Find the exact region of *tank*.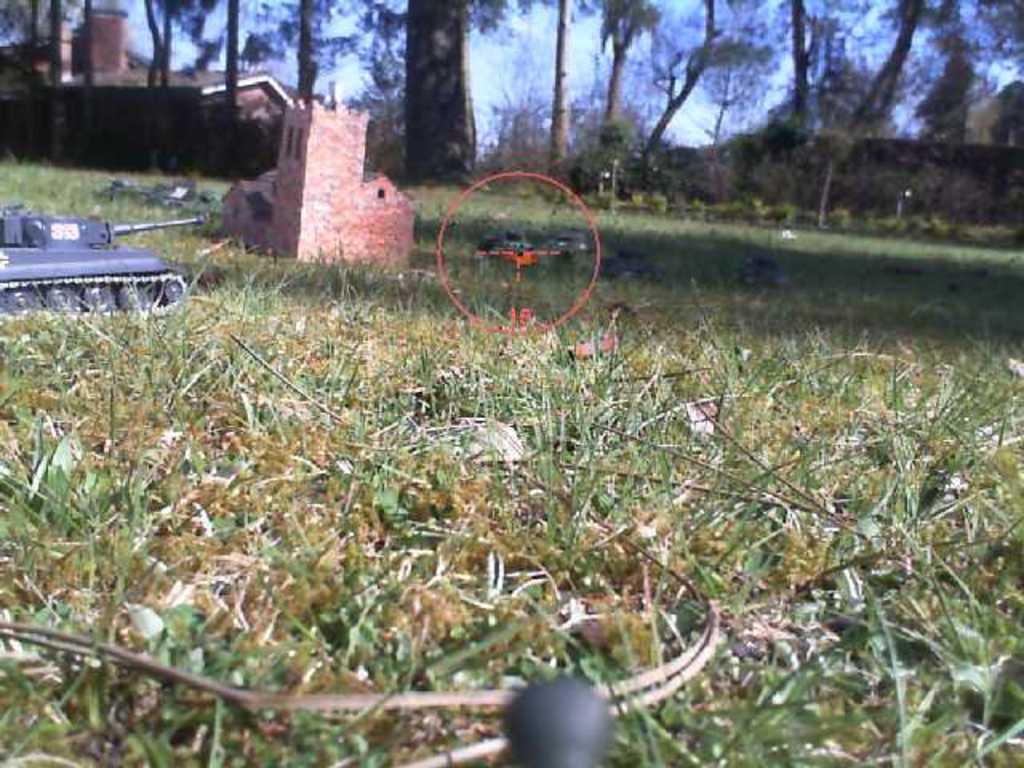
Exact region: {"left": 0, "top": 202, "right": 203, "bottom": 312}.
